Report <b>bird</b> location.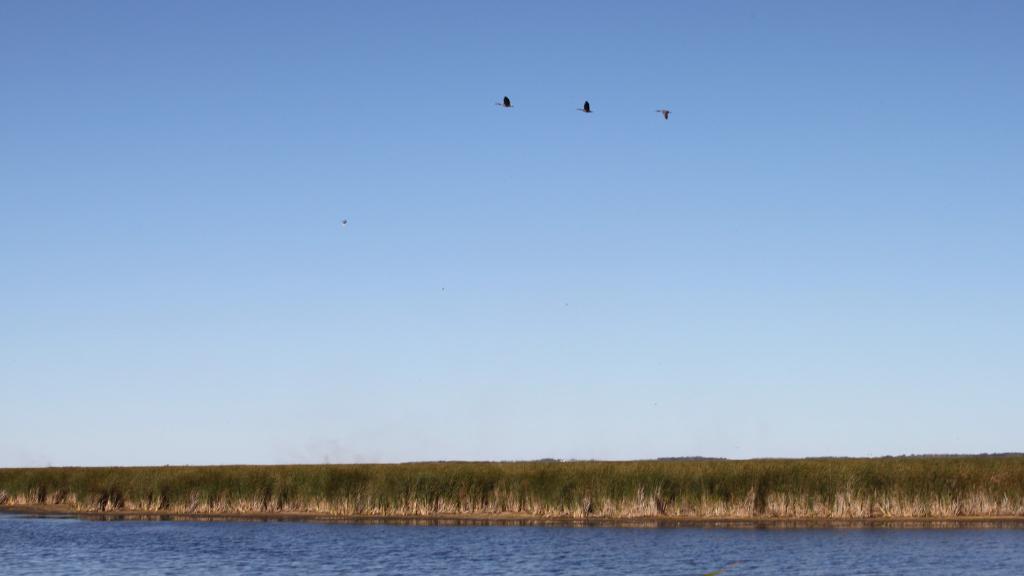
Report: x1=574, y1=98, x2=596, y2=115.
